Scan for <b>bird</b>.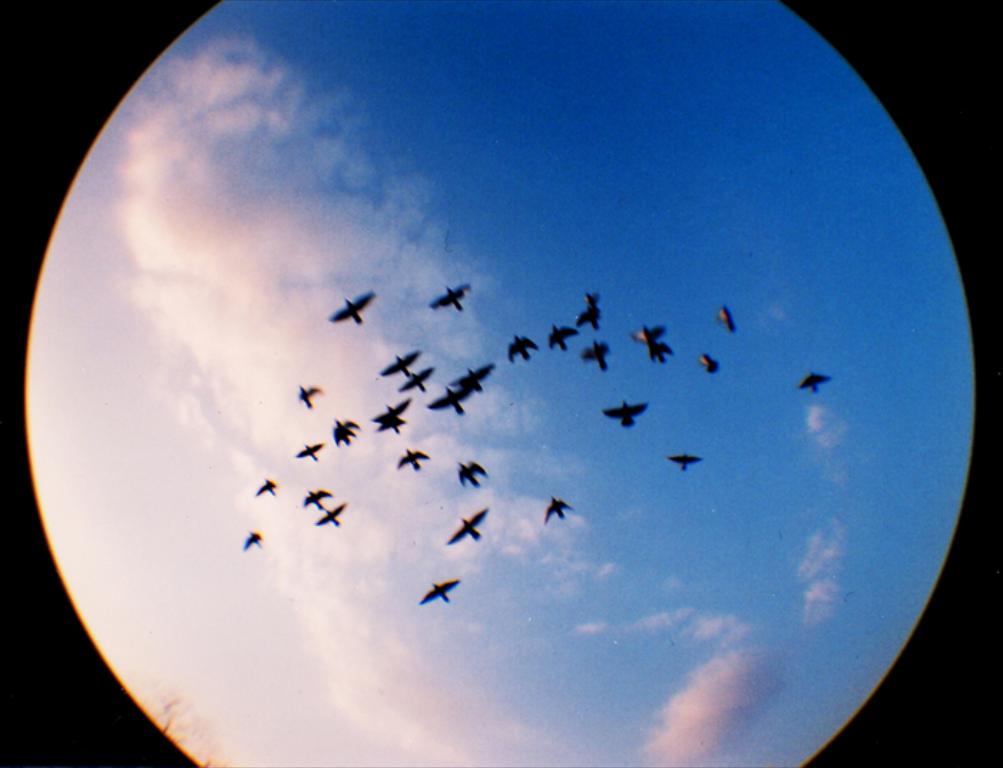
Scan result: (368,398,410,420).
